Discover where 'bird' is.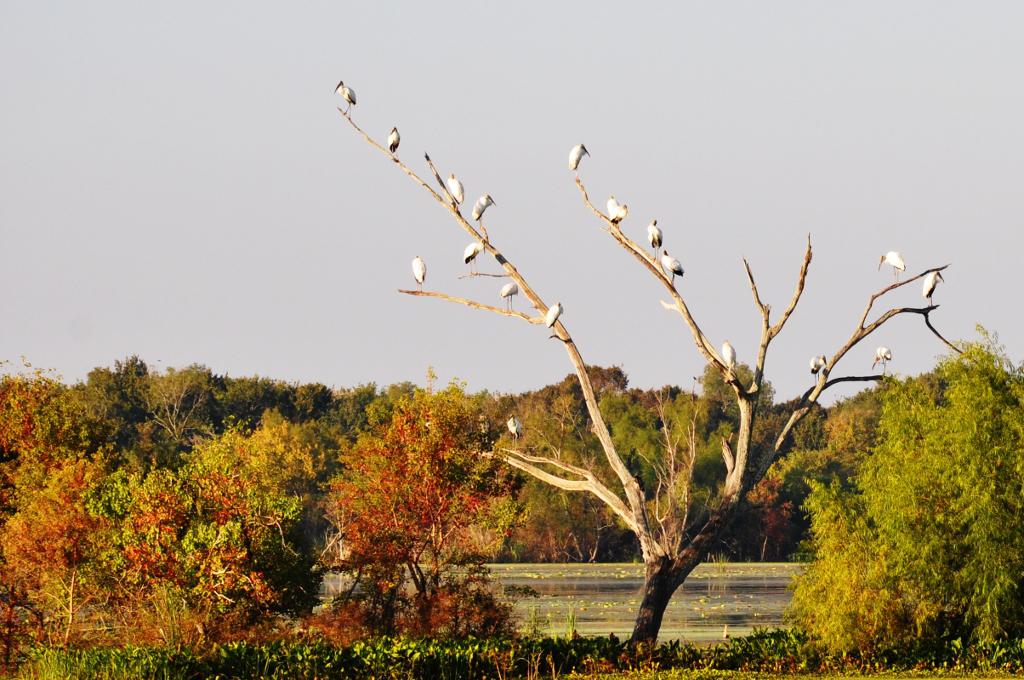
Discovered at 543,300,564,331.
